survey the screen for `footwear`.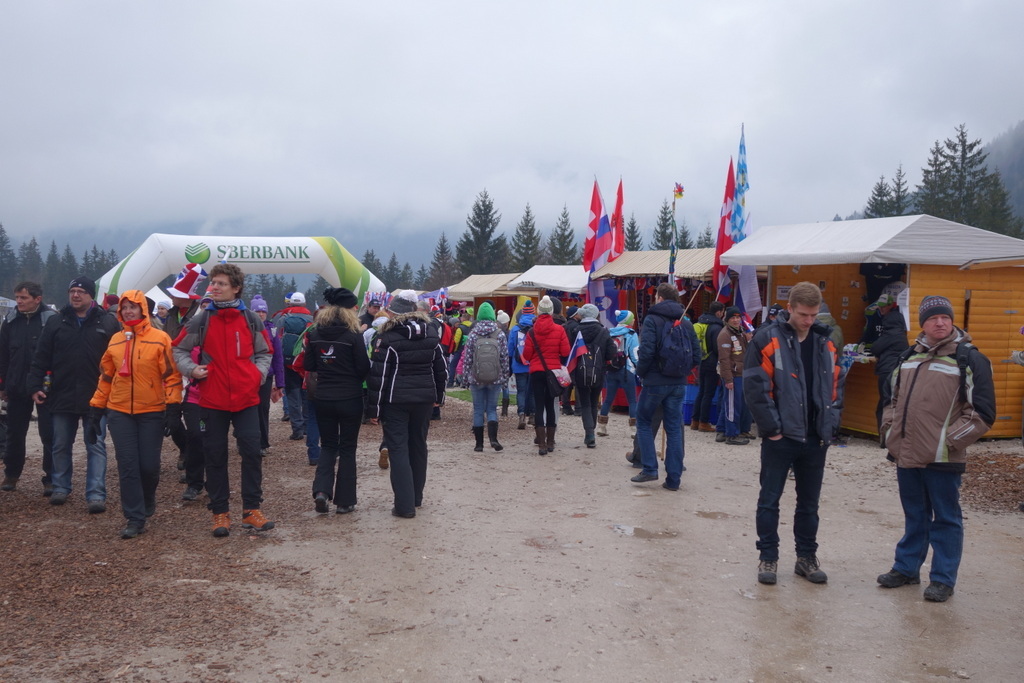
Survey found: [51, 493, 66, 504].
